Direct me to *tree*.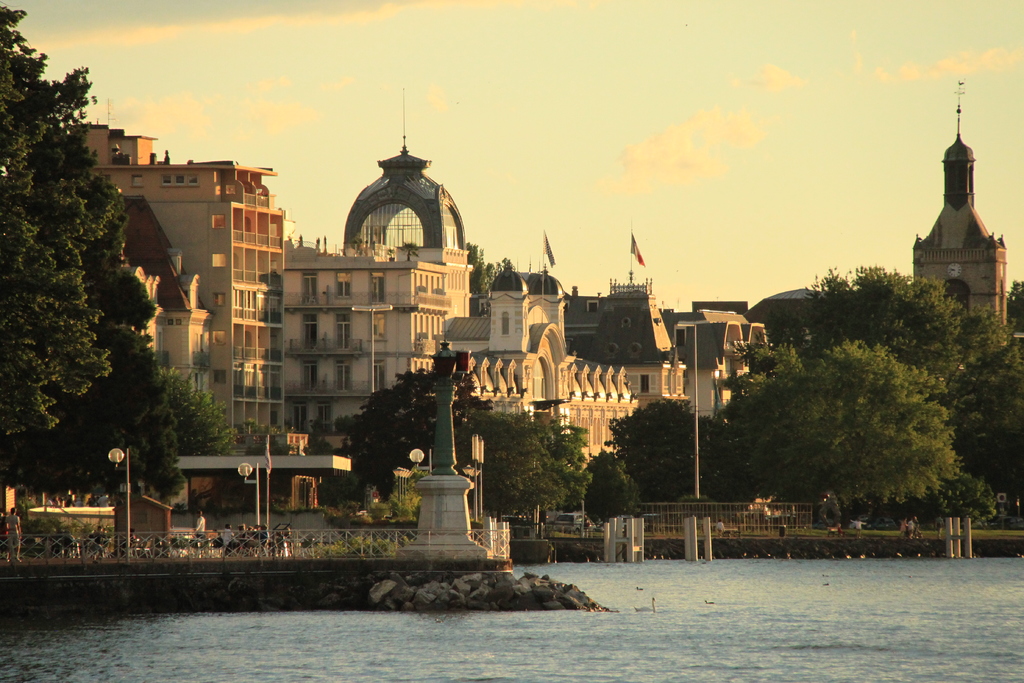
Direction: <bbox>454, 409, 590, 522</bbox>.
